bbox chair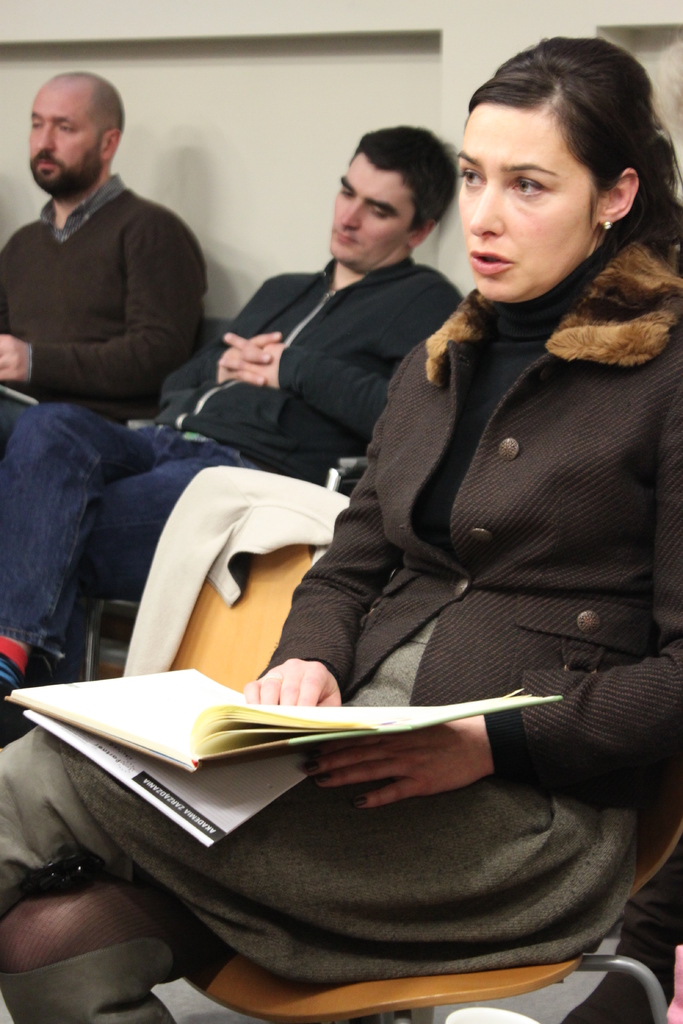
181, 758, 682, 1023
